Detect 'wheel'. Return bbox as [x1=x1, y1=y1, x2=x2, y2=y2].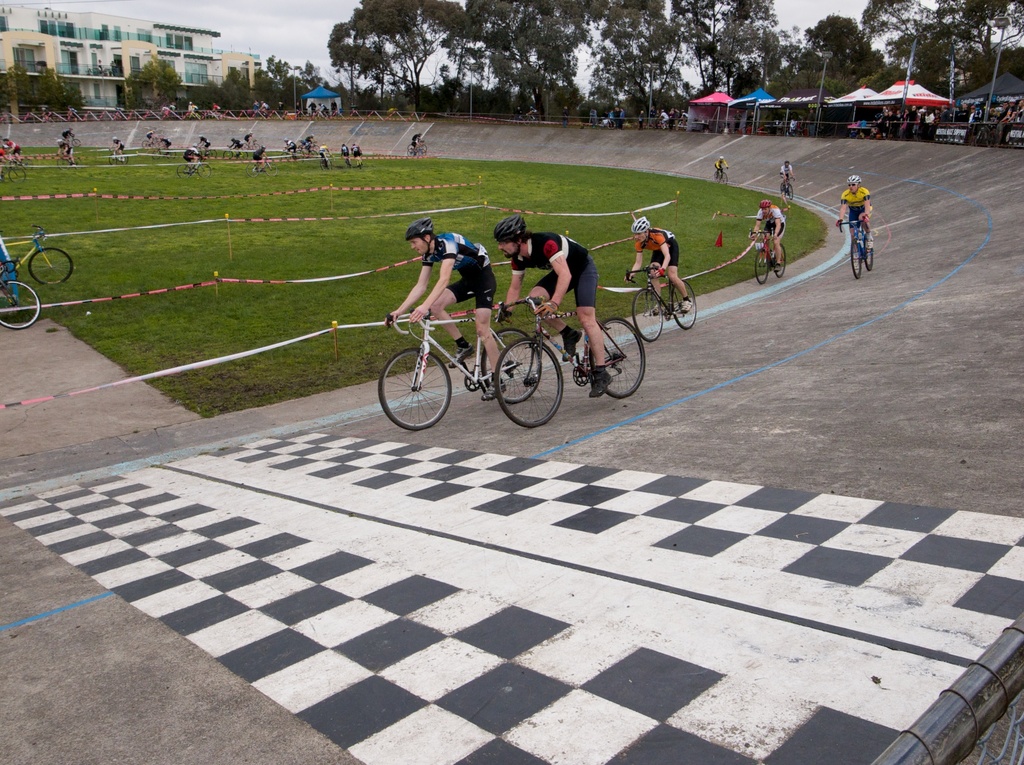
[x1=198, y1=165, x2=211, y2=176].
